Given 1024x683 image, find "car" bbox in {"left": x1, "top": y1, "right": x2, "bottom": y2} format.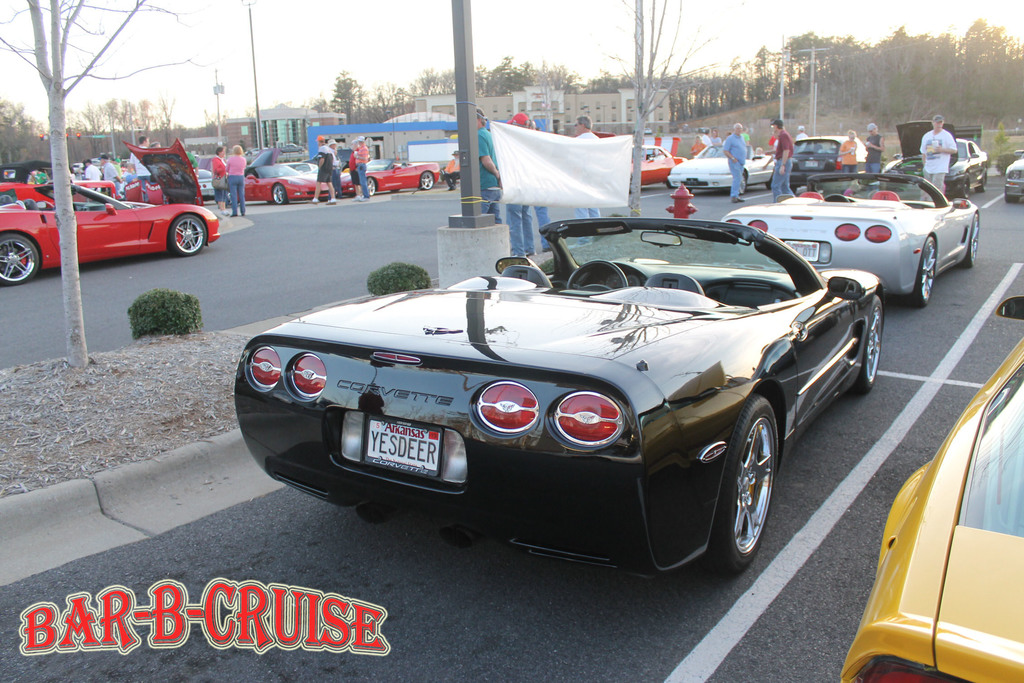
{"left": 1008, "top": 158, "right": 1023, "bottom": 206}.
